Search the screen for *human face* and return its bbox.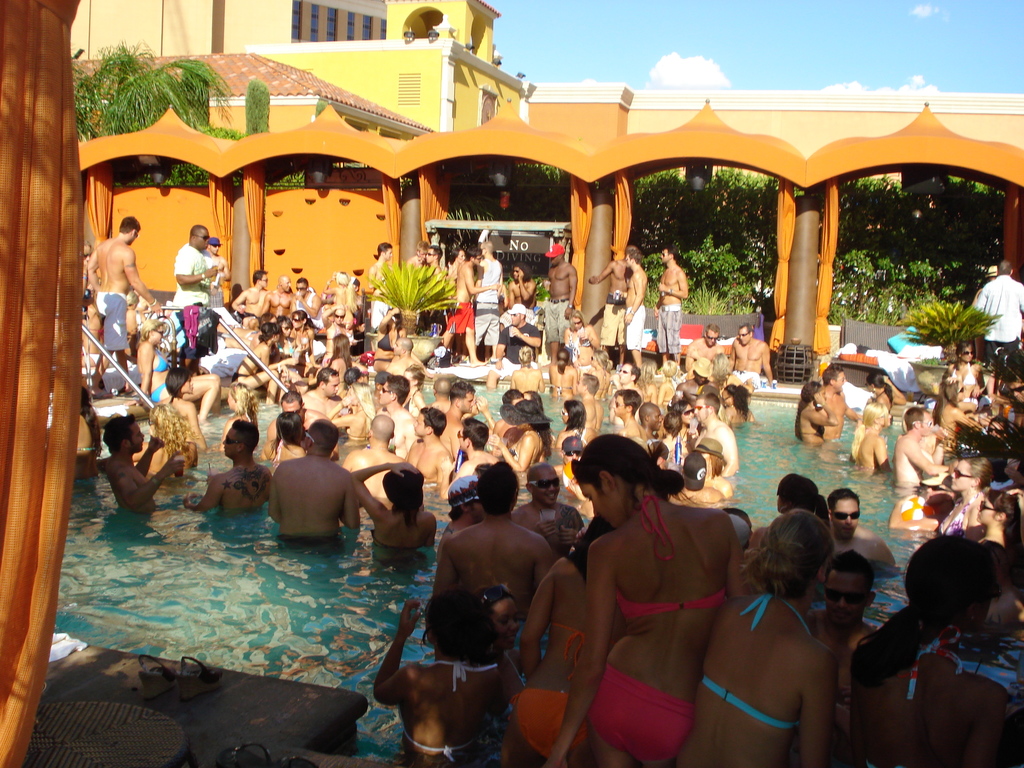
Found: <box>584,484,614,528</box>.
